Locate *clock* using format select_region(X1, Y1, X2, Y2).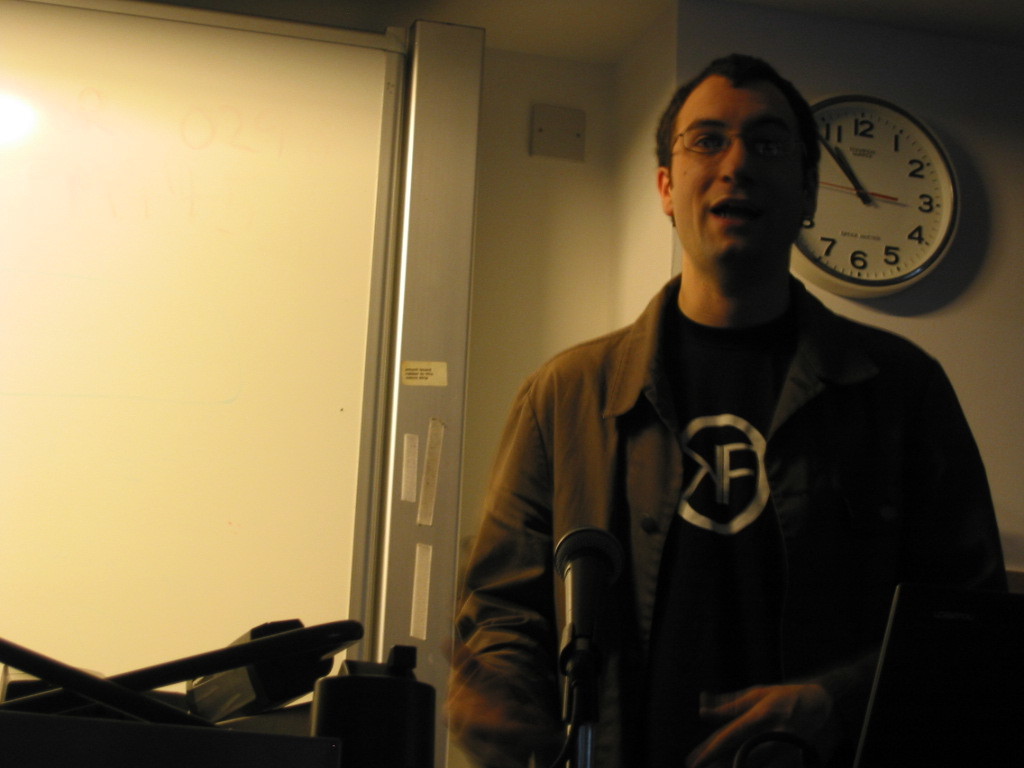
select_region(802, 90, 971, 302).
